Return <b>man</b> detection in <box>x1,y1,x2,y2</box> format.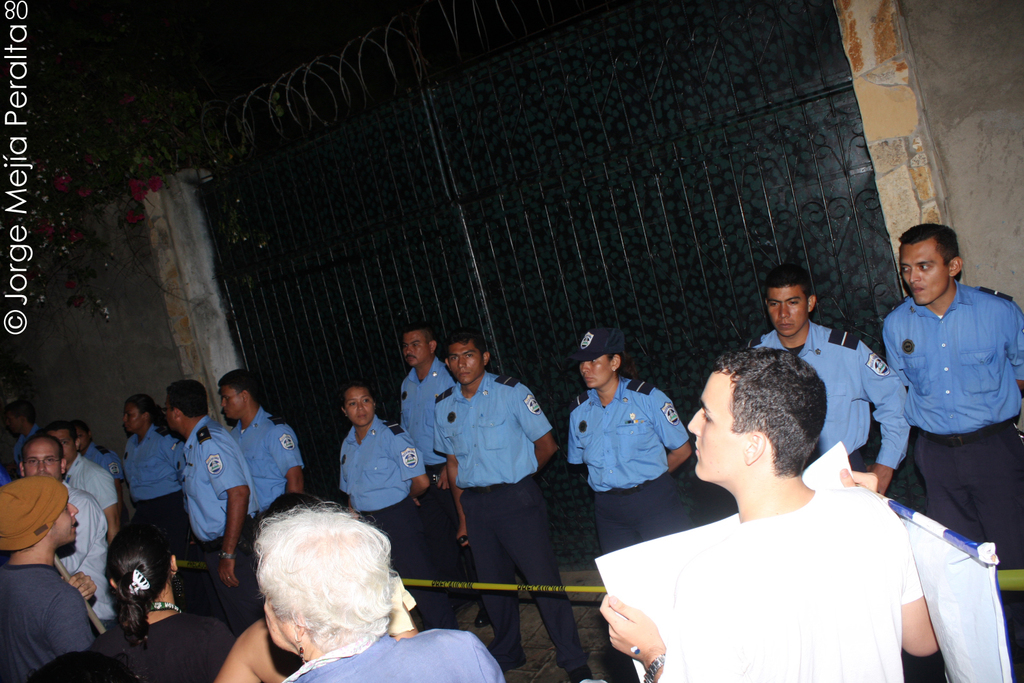
<box>162,382,262,631</box>.
